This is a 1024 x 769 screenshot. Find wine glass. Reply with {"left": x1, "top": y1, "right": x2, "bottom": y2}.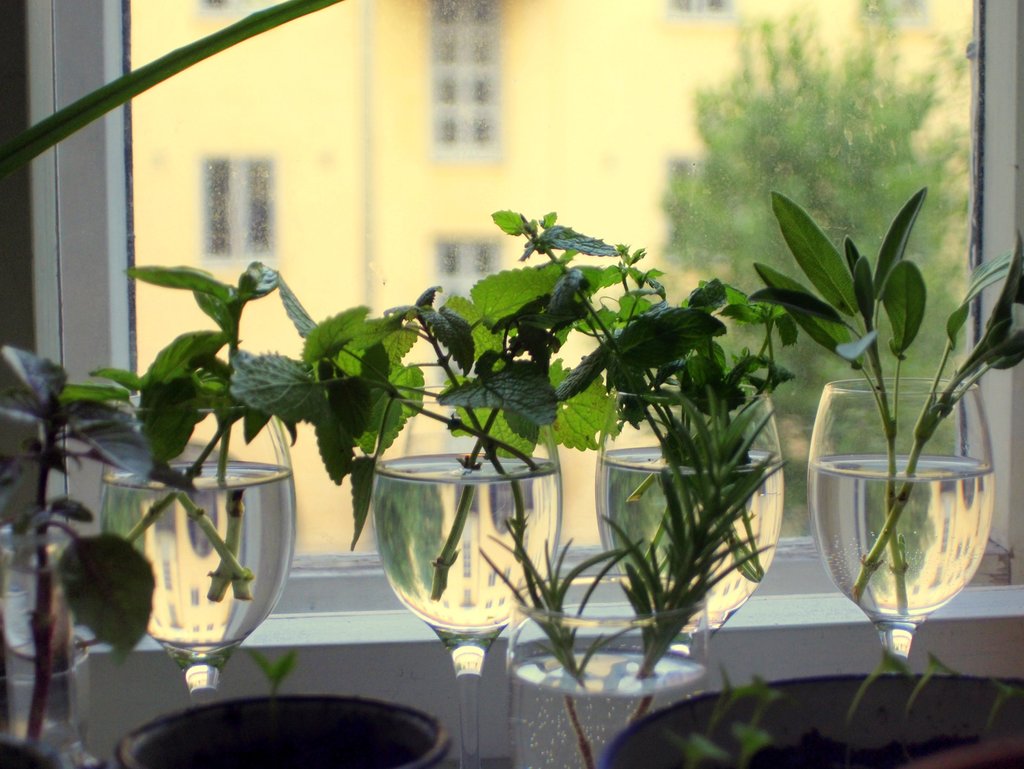
{"left": 598, "top": 382, "right": 783, "bottom": 660}.
